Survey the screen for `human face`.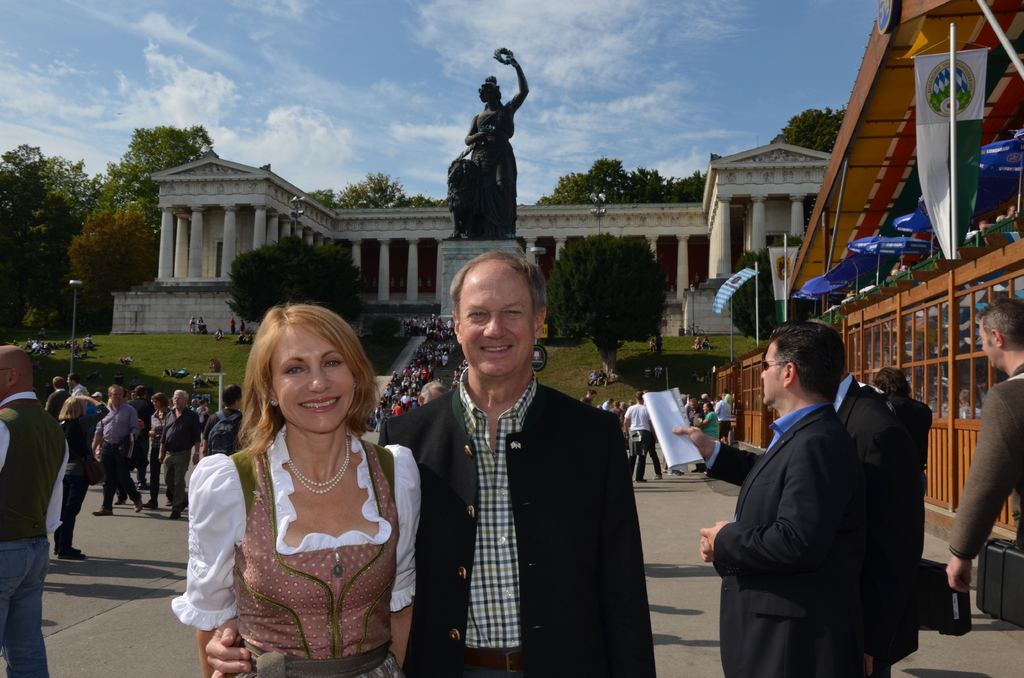
Survey found: x1=111, y1=387, x2=124, y2=404.
